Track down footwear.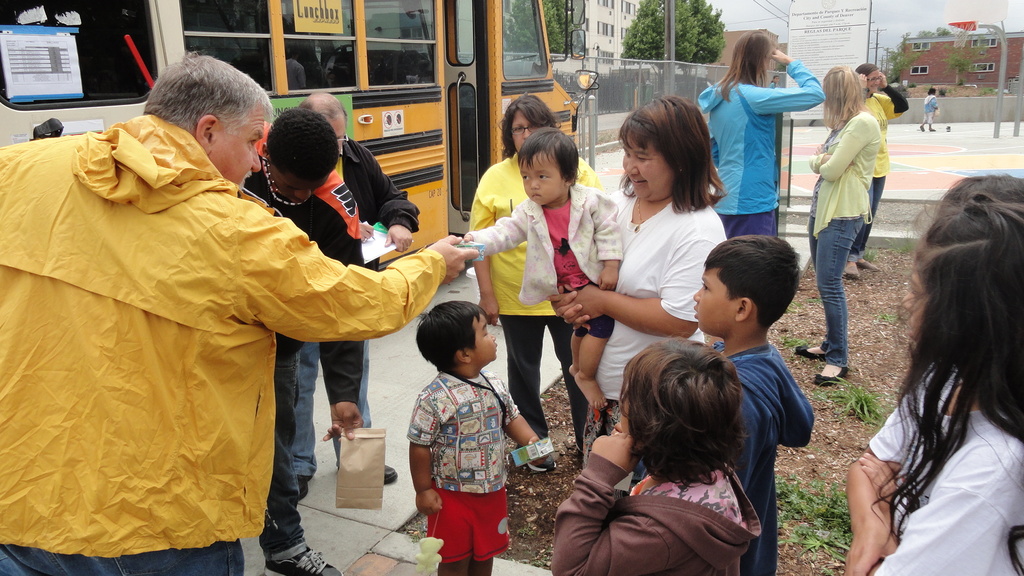
Tracked to bbox=(383, 460, 396, 483).
